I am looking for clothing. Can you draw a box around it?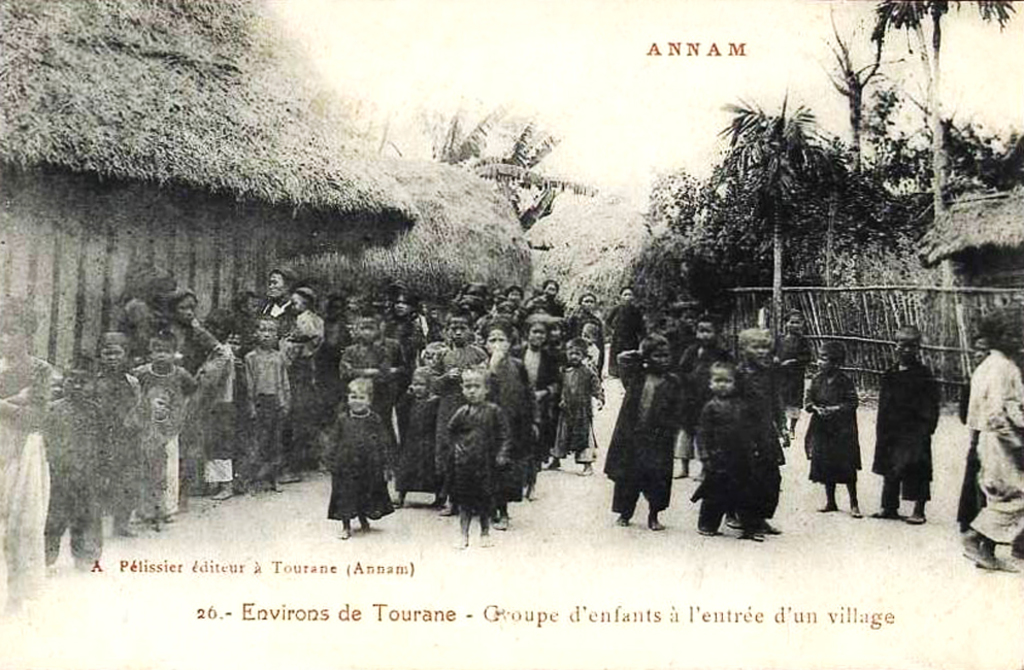
Sure, the bounding box is bbox=(701, 397, 765, 526).
